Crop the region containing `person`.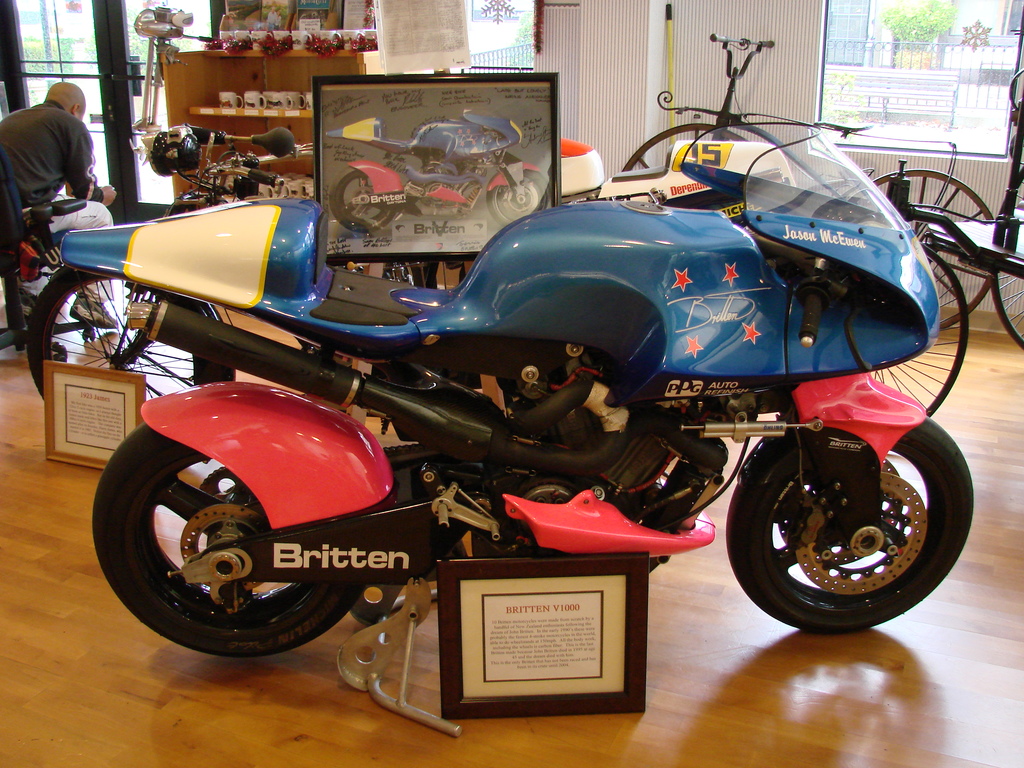
Crop region: BBox(273, 9, 282, 31).
